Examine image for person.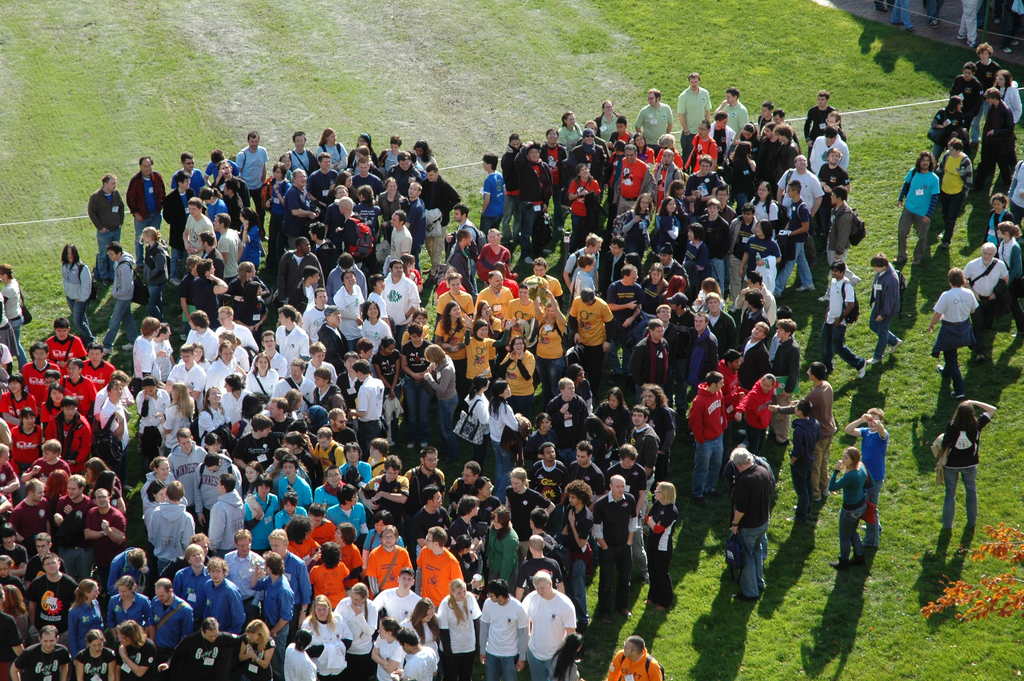
Examination result: select_region(545, 479, 596, 570).
